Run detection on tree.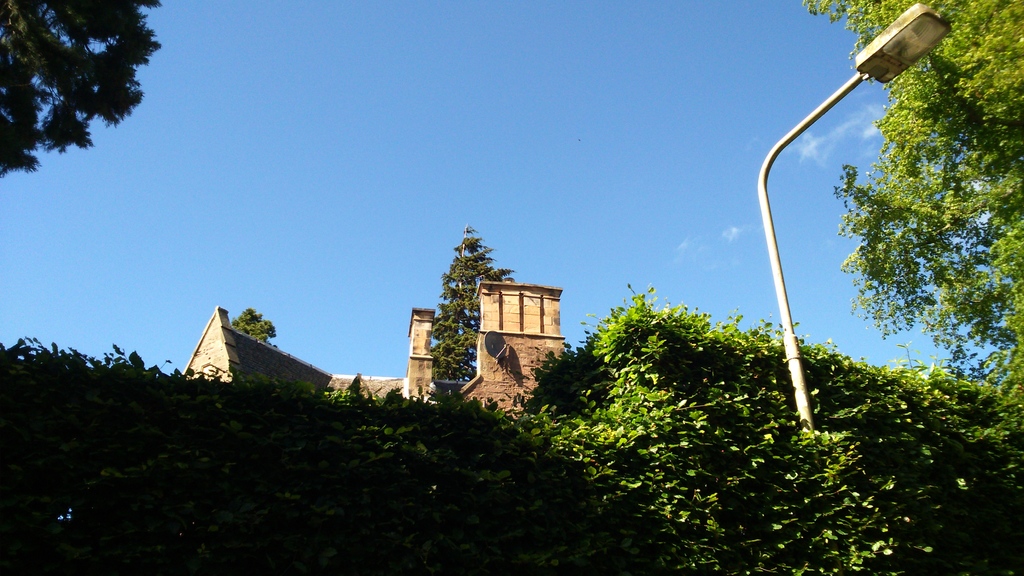
Result: box(0, 0, 179, 185).
